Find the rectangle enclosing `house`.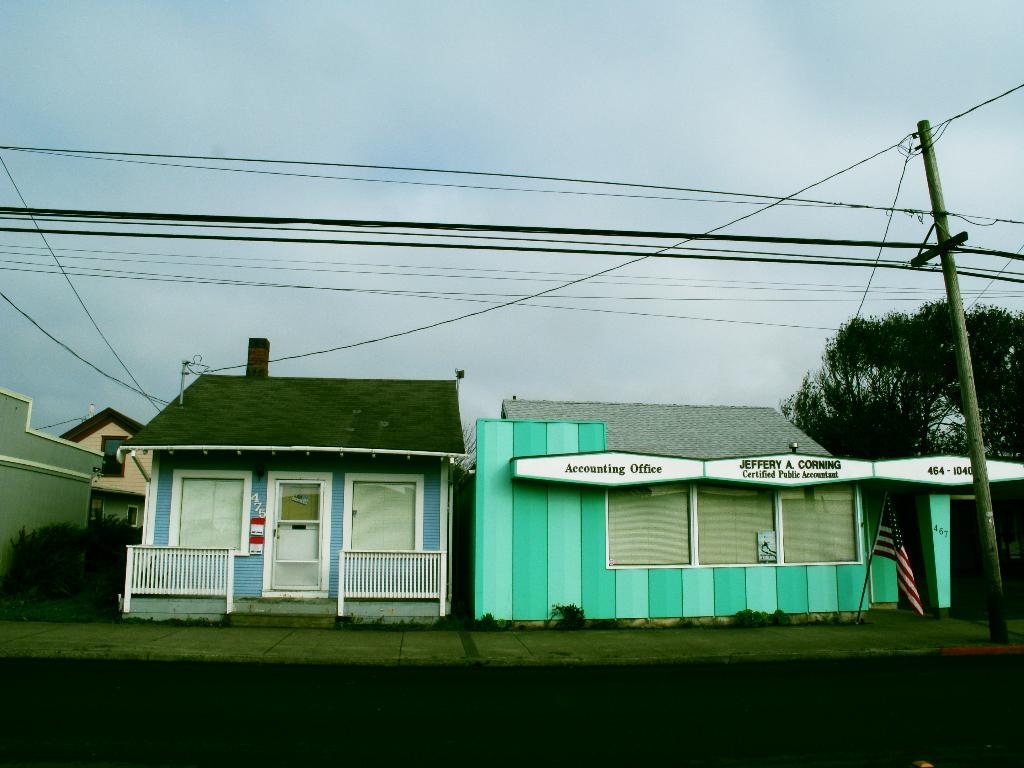
[left=112, top=339, right=492, bottom=641].
